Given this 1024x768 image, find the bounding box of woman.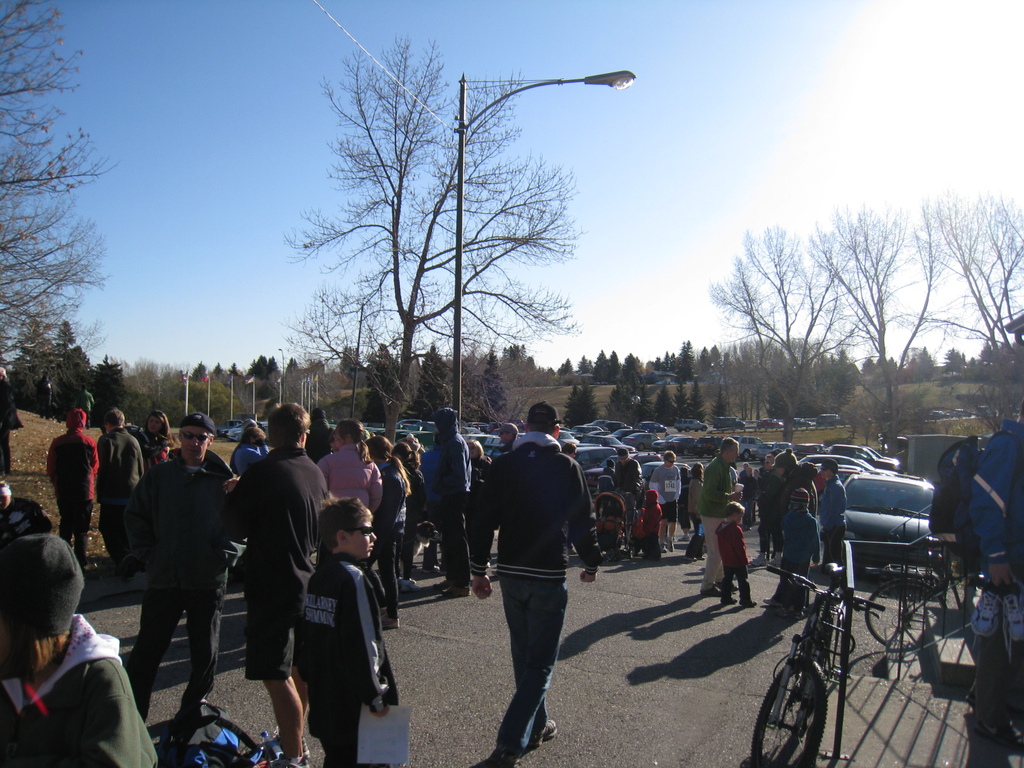
bbox=(230, 422, 270, 477).
